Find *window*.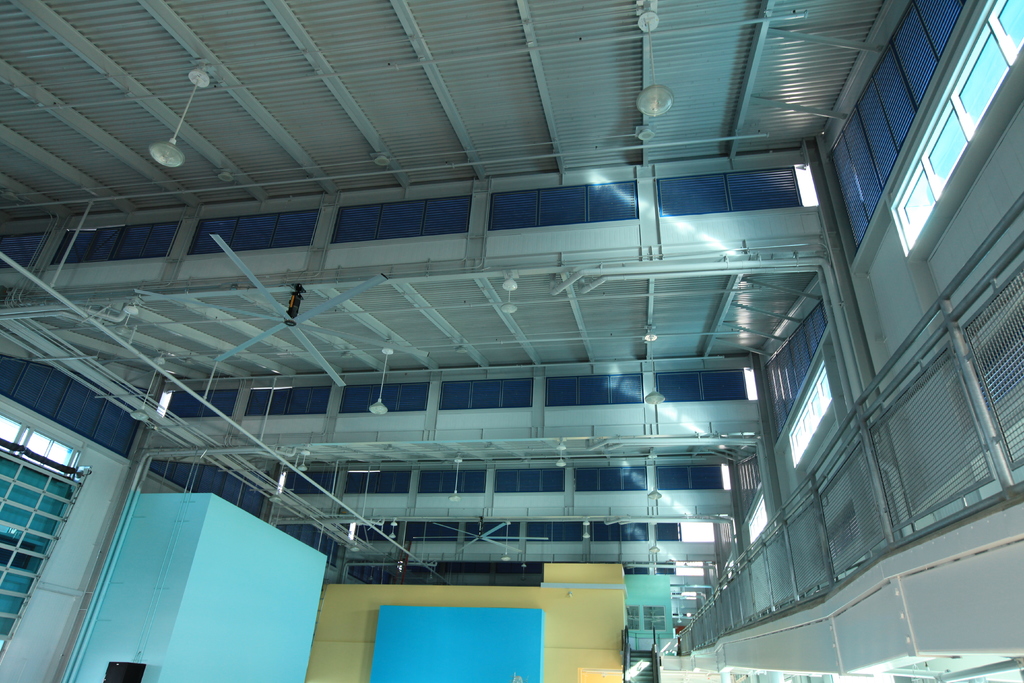
<region>625, 604, 637, 632</region>.
